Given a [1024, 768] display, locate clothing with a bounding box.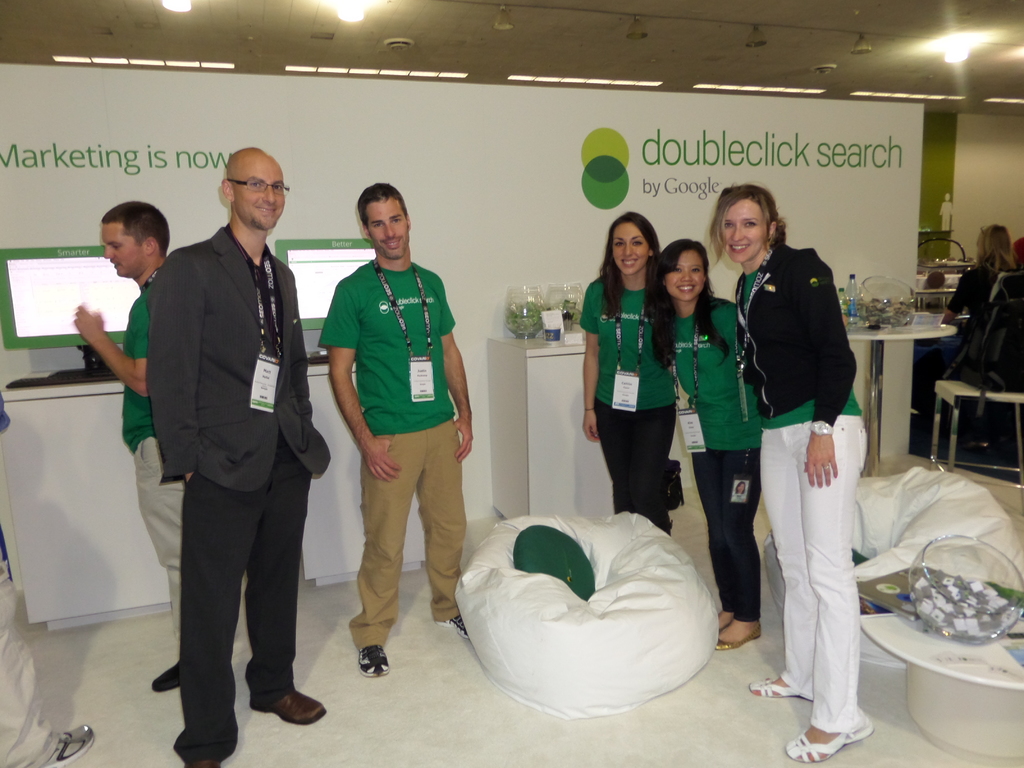
Located: <box>324,221,465,611</box>.
